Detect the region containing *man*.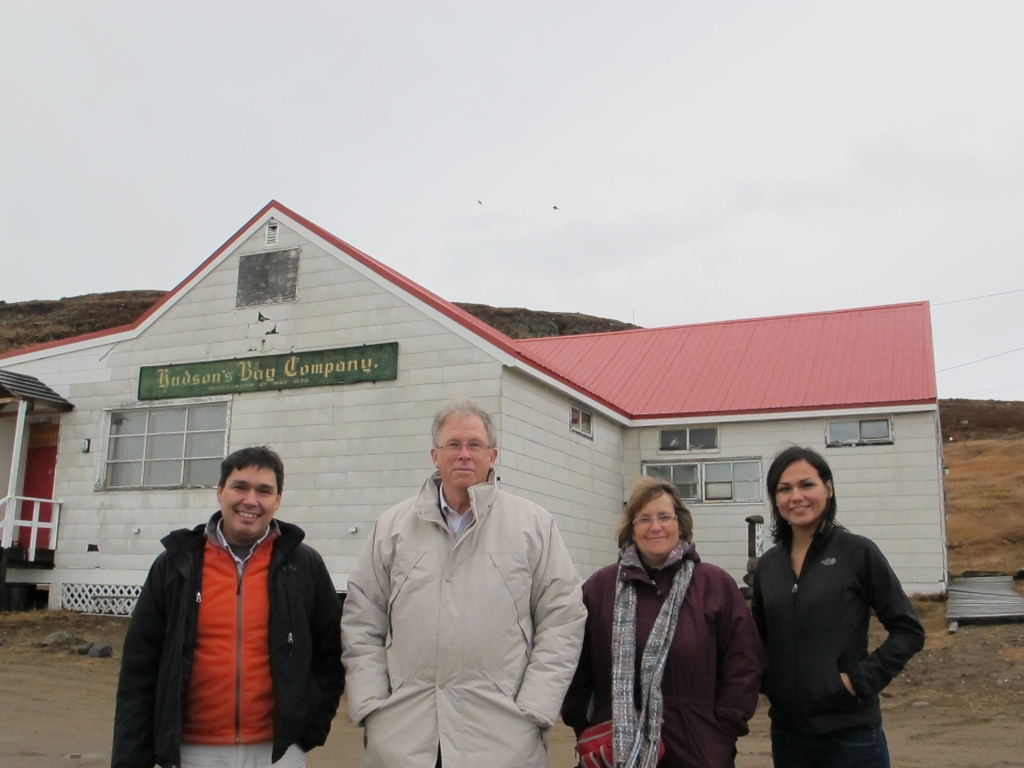
box=[346, 404, 593, 767].
